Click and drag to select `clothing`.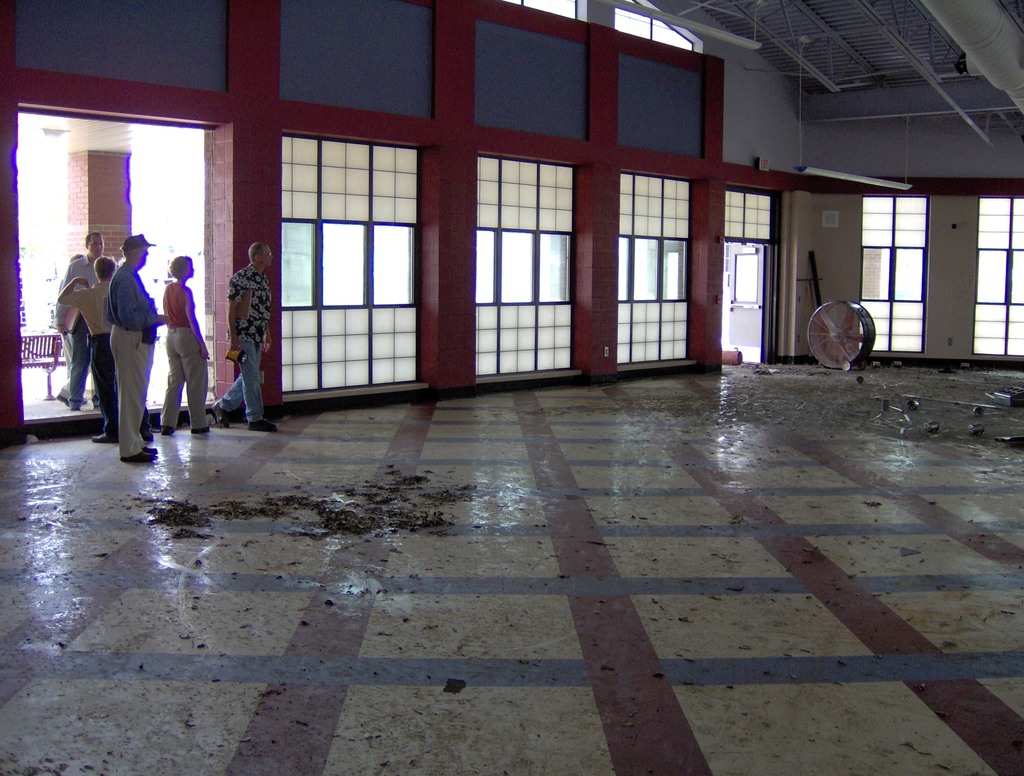
Selection: 108 261 160 448.
